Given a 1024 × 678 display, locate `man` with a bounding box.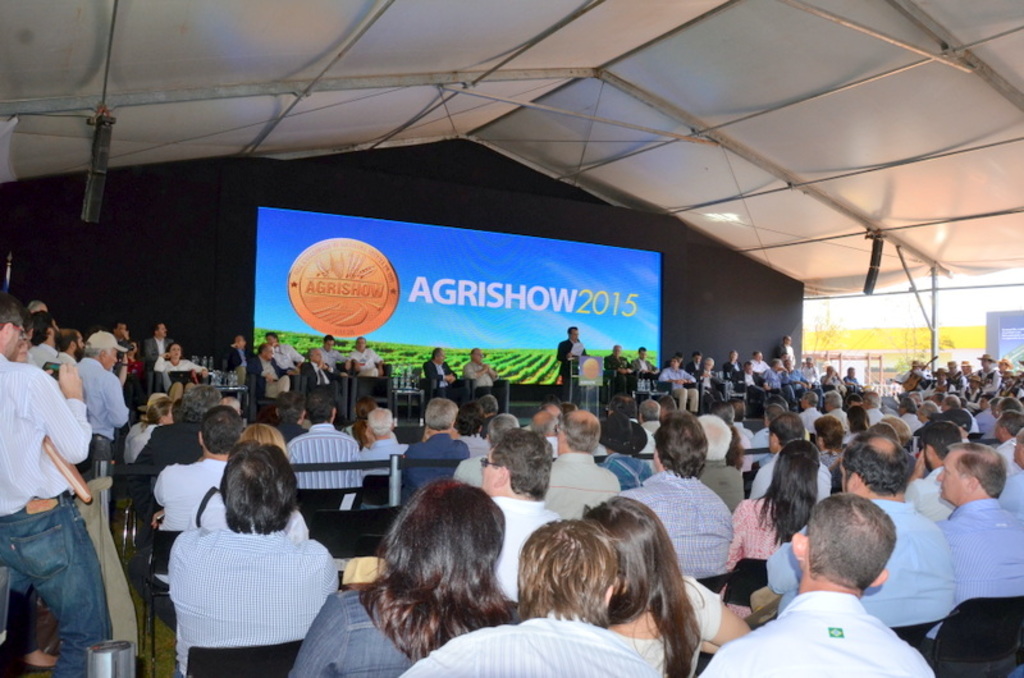
Located: x1=481 y1=422 x2=563 y2=595.
